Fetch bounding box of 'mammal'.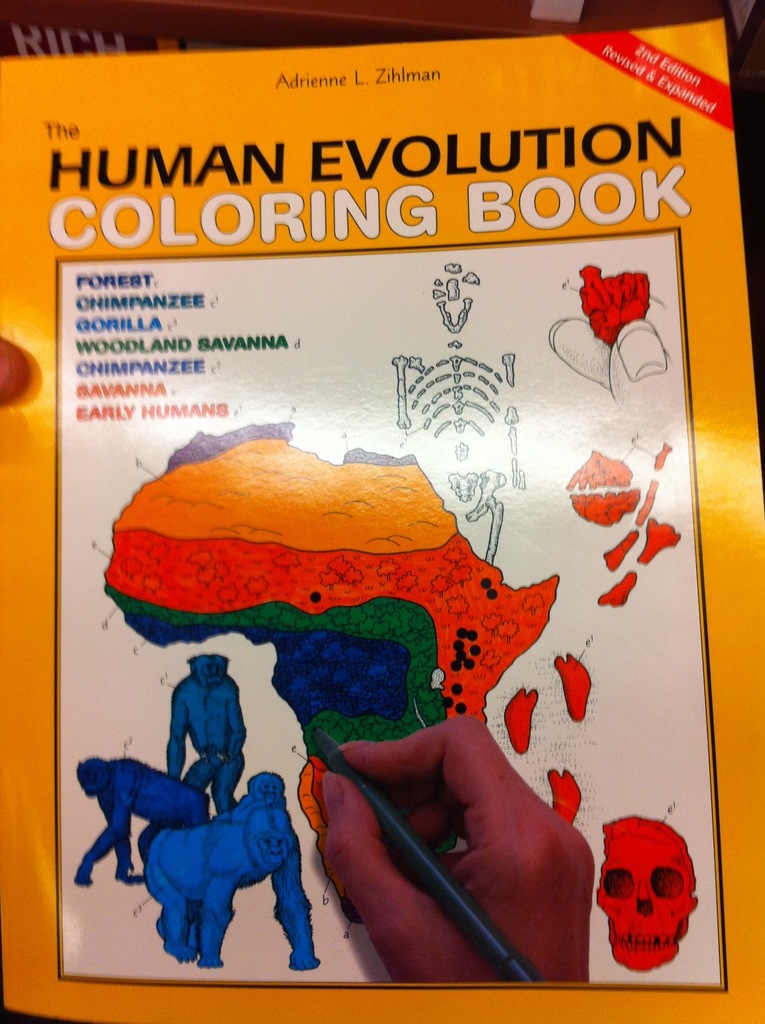
Bbox: box(591, 817, 691, 975).
